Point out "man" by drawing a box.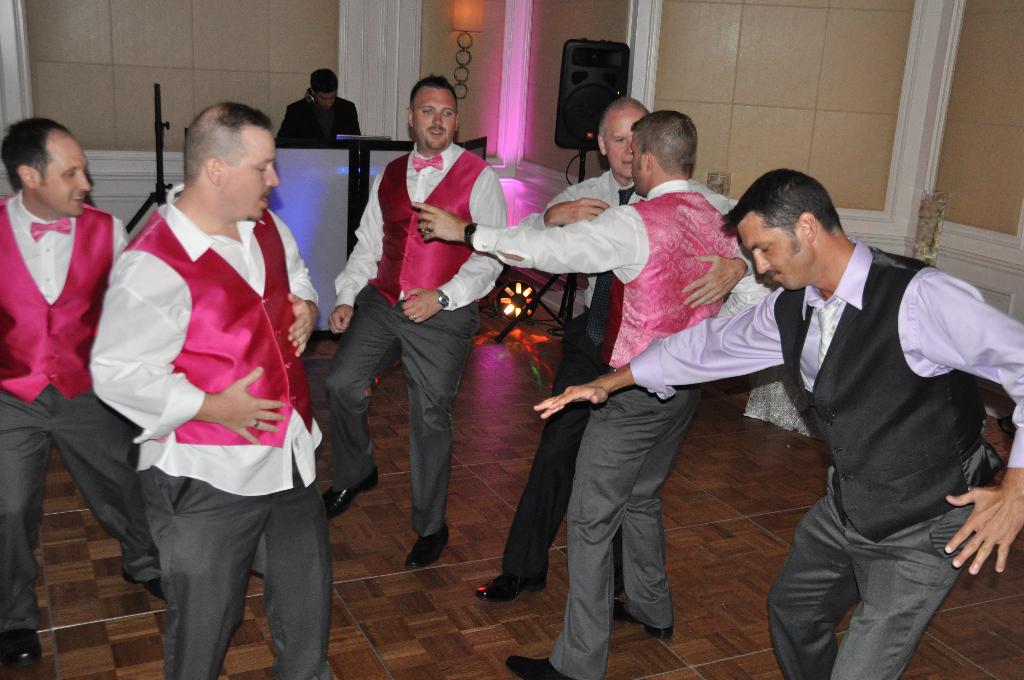
crop(412, 110, 740, 679).
